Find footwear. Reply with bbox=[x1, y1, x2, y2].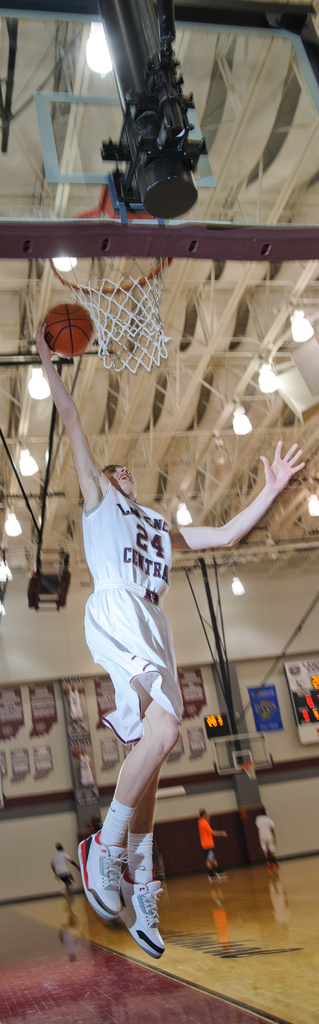
bbox=[75, 823, 127, 917].
